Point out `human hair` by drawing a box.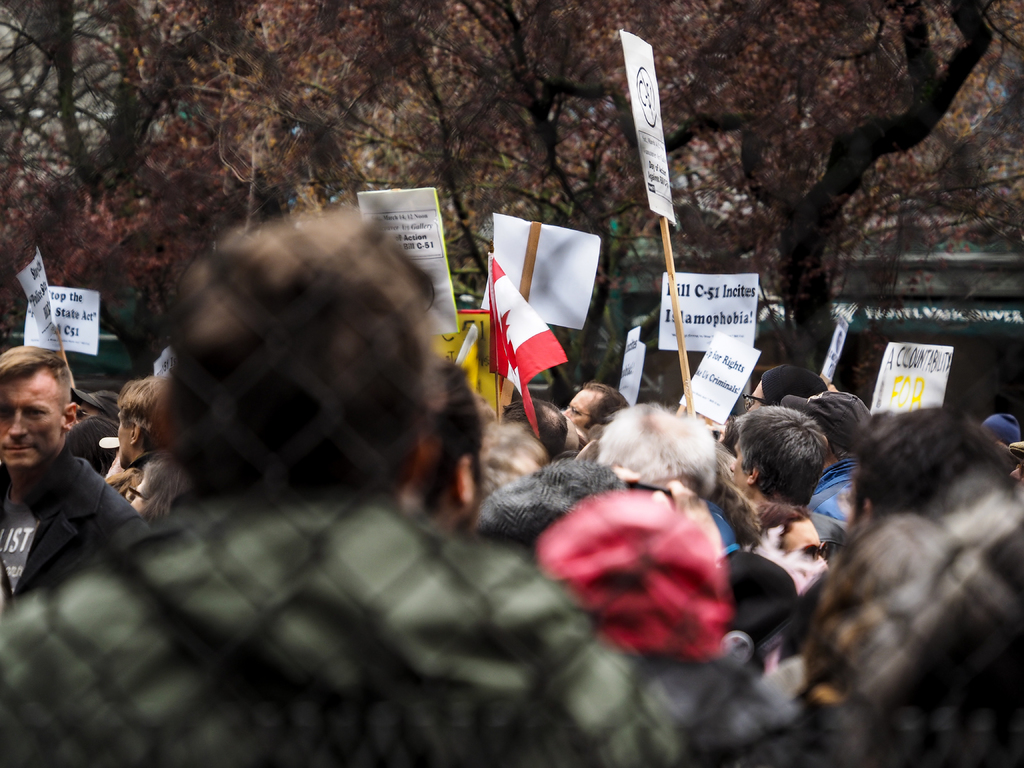
BBox(743, 399, 845, 522).
